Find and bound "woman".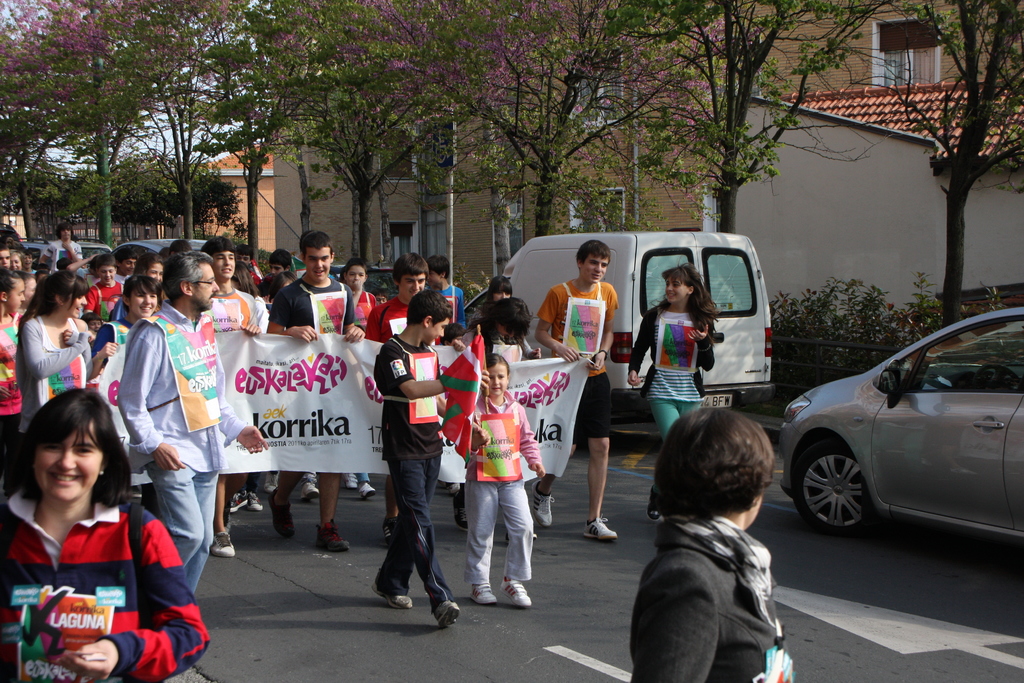
Bound: <bbox>234, 265, 269, 333</bbox>.
